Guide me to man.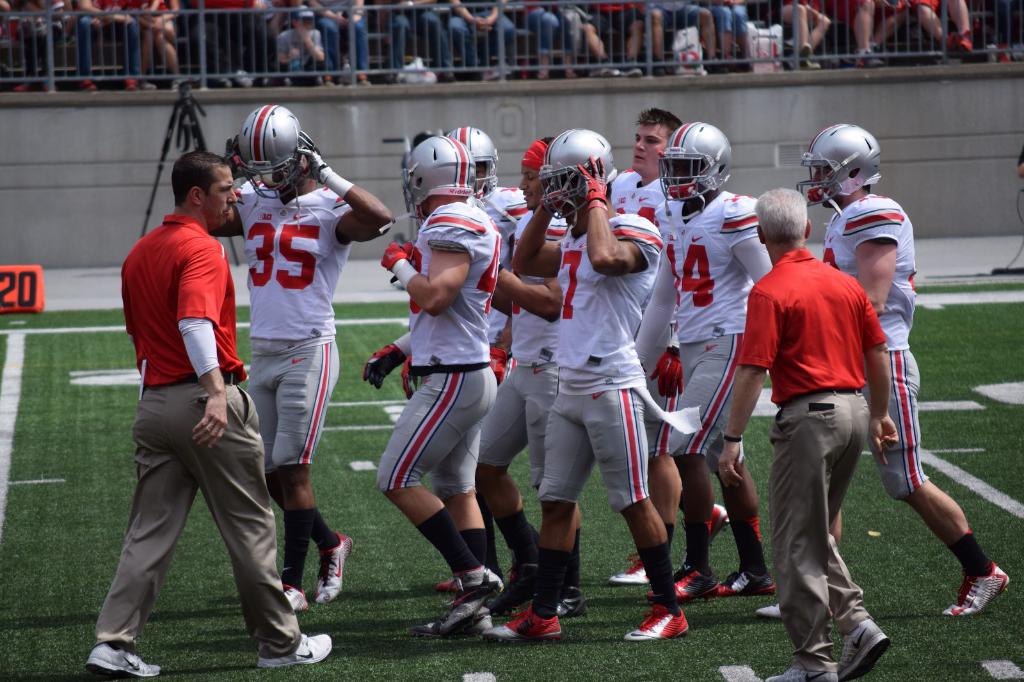
Guidance: {"left": 360, "top": 130, "right": 500, "bottom": 642}.
